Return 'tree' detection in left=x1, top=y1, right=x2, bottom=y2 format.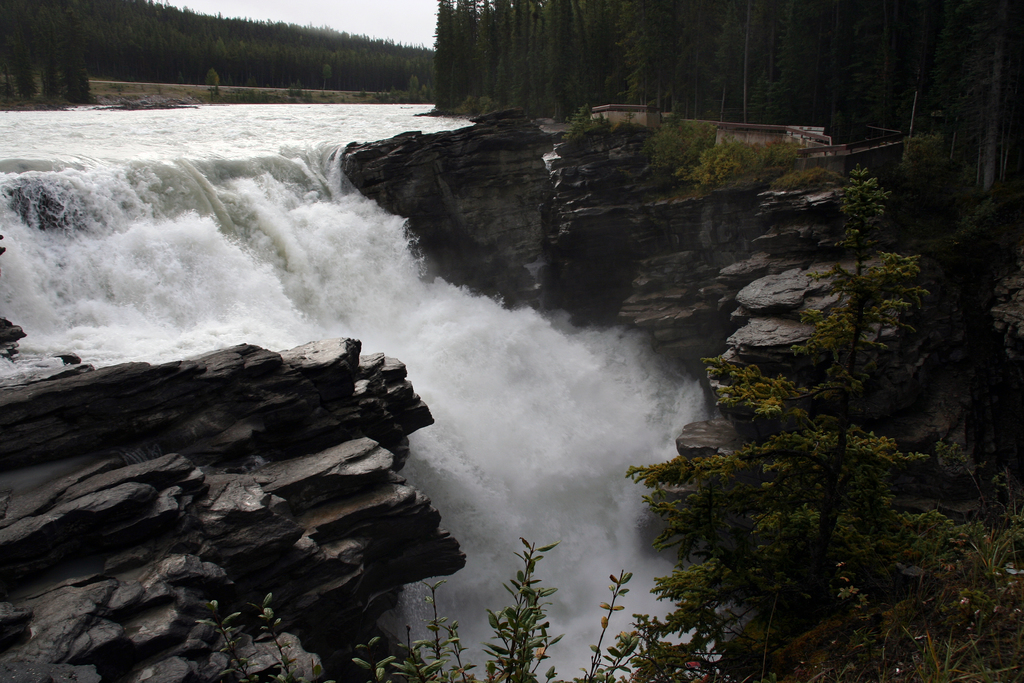
left=195, top=541, right=710, bottom=682.
